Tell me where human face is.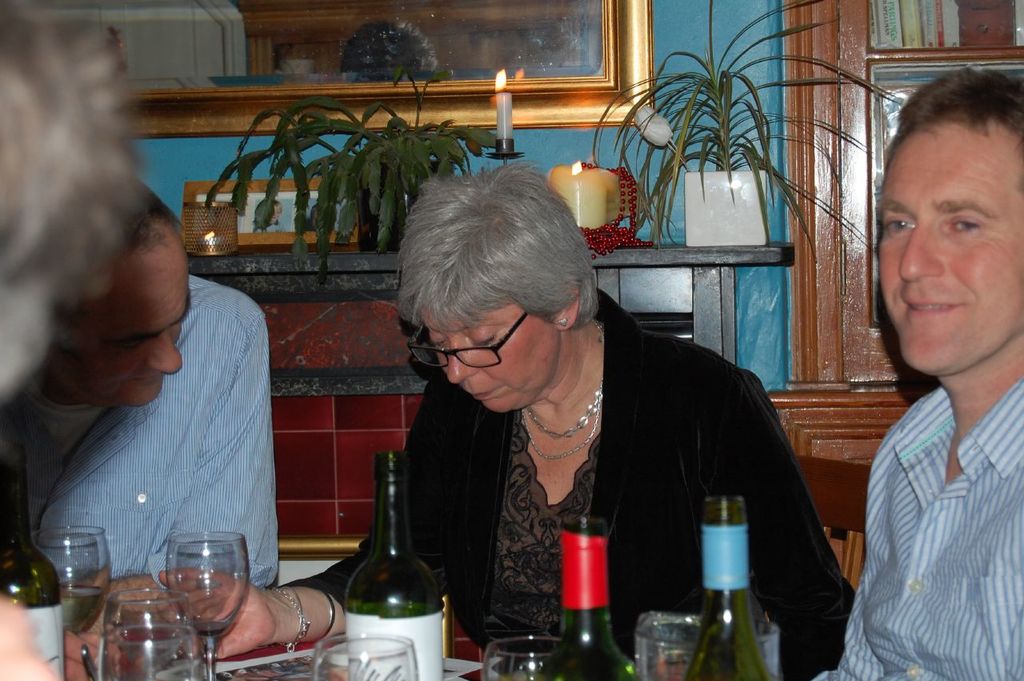
human face is at 881, 110, 1023, 376.
